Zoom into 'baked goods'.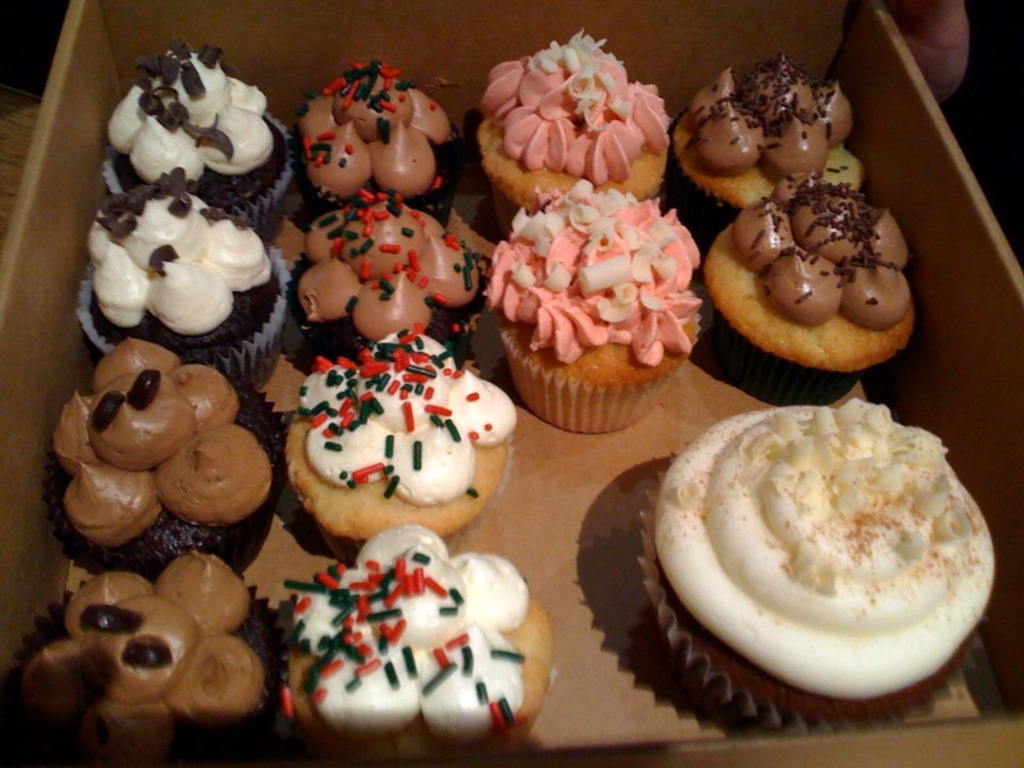
Zoom target: <region>3, 550, 289, 767</region>.
